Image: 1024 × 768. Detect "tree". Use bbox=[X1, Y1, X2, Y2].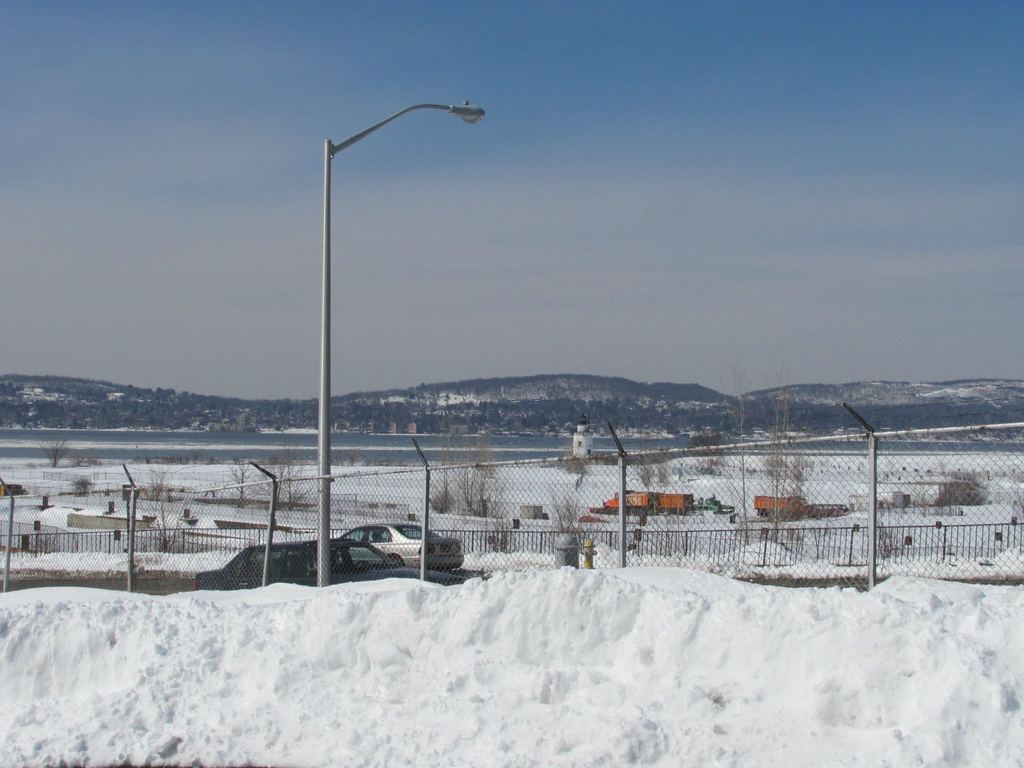
bbox=[424, 438, 460, 520].
